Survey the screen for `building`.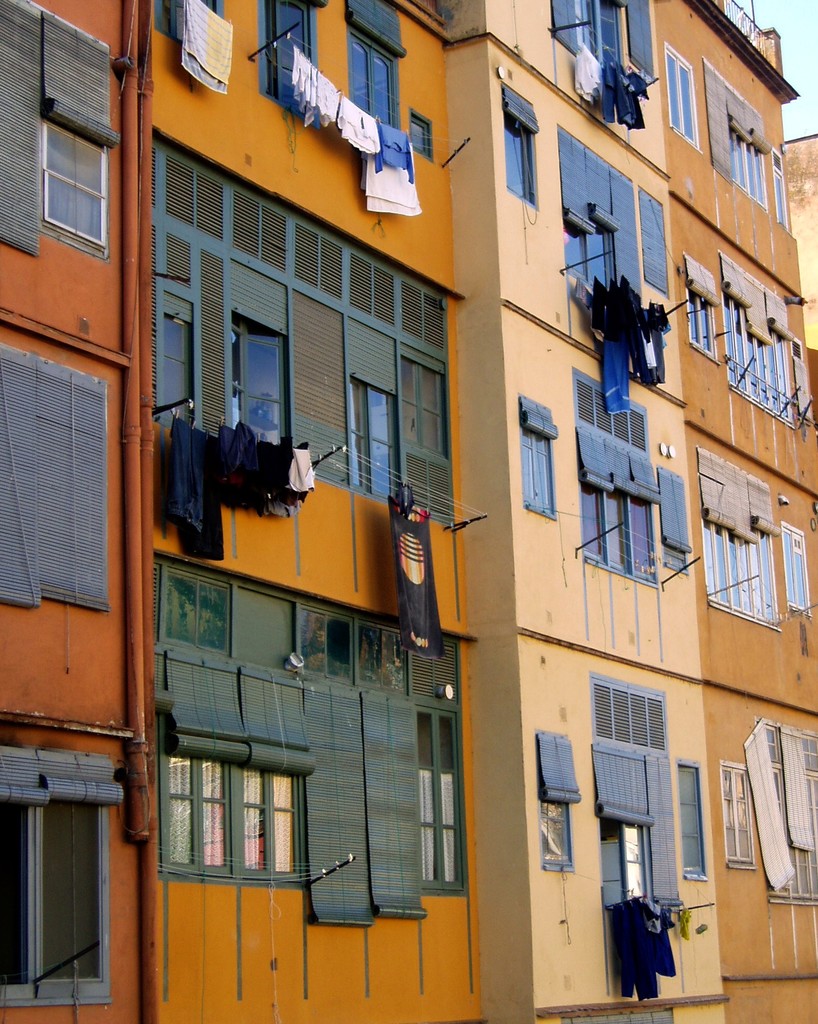
Survey found: detection(451, 0, 726, 1023).
